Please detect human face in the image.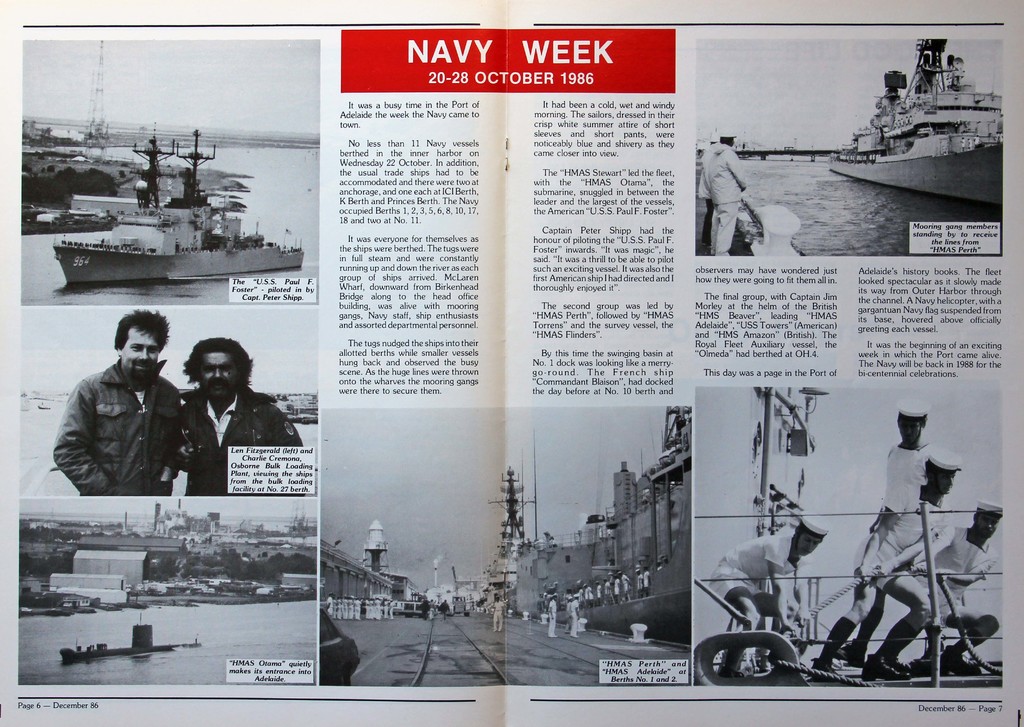
938 473 955 496.
